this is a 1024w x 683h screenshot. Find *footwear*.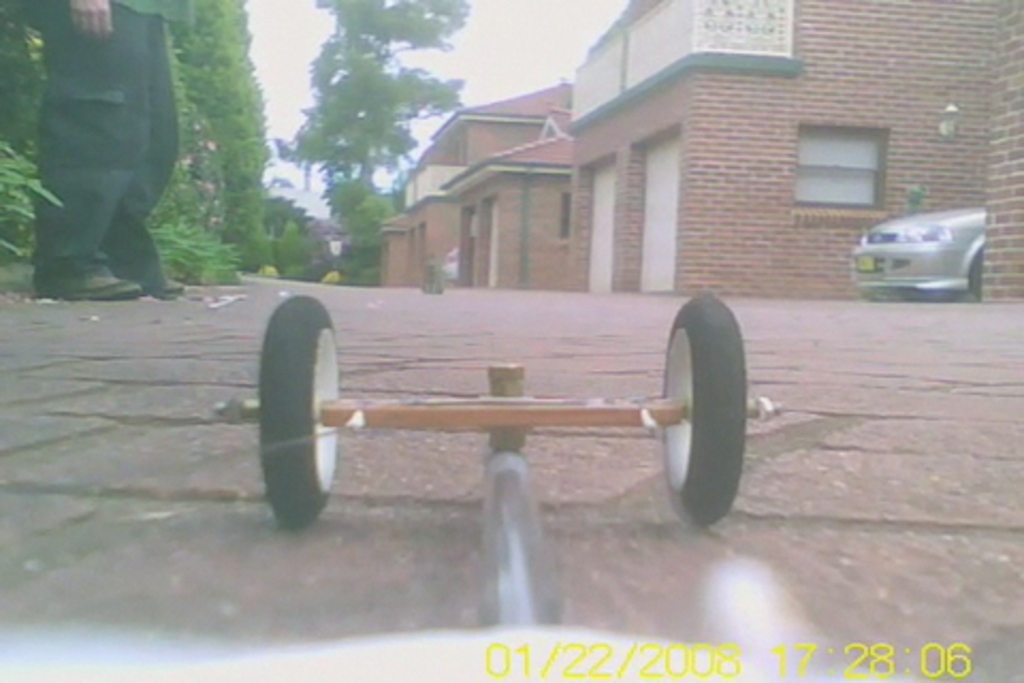
Bounding box: x1=132, y1=269, x2=183, y2=299.
